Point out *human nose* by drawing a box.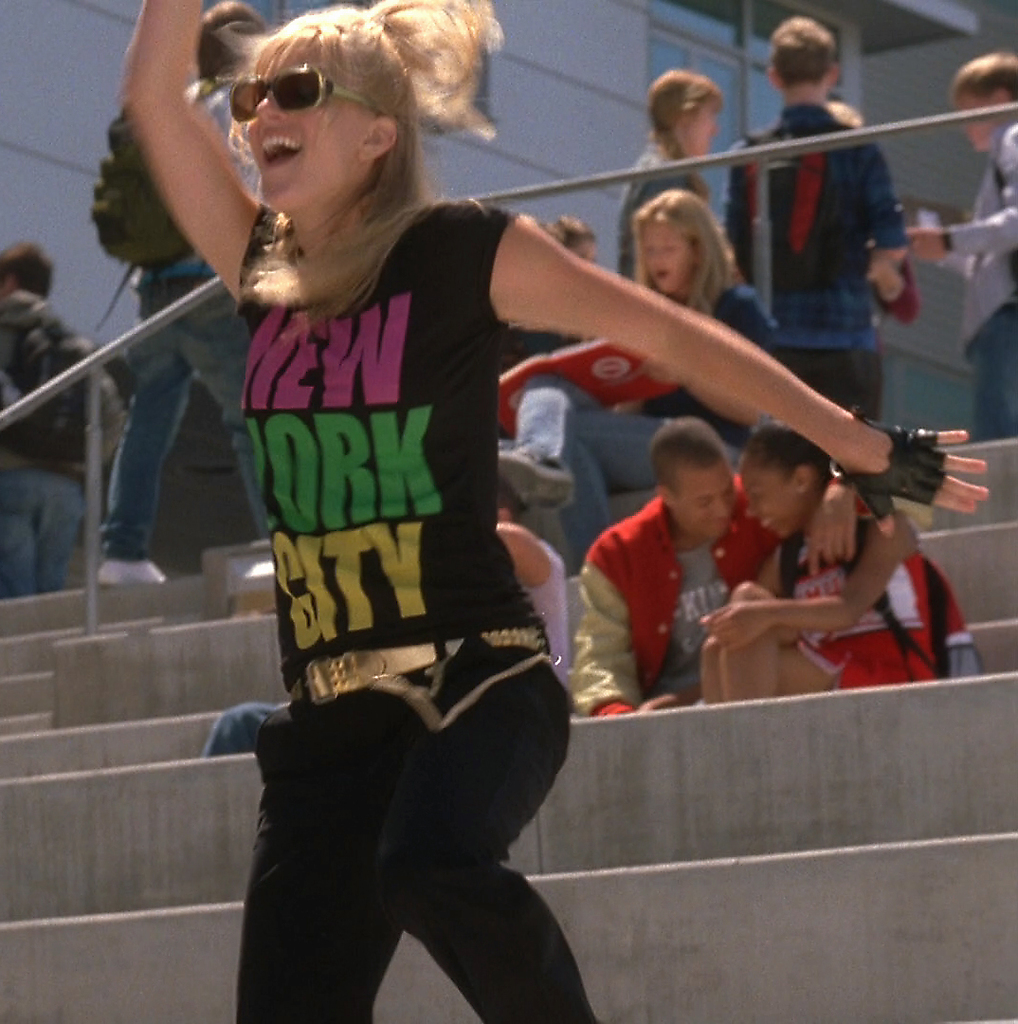
(748,498,758,515).
